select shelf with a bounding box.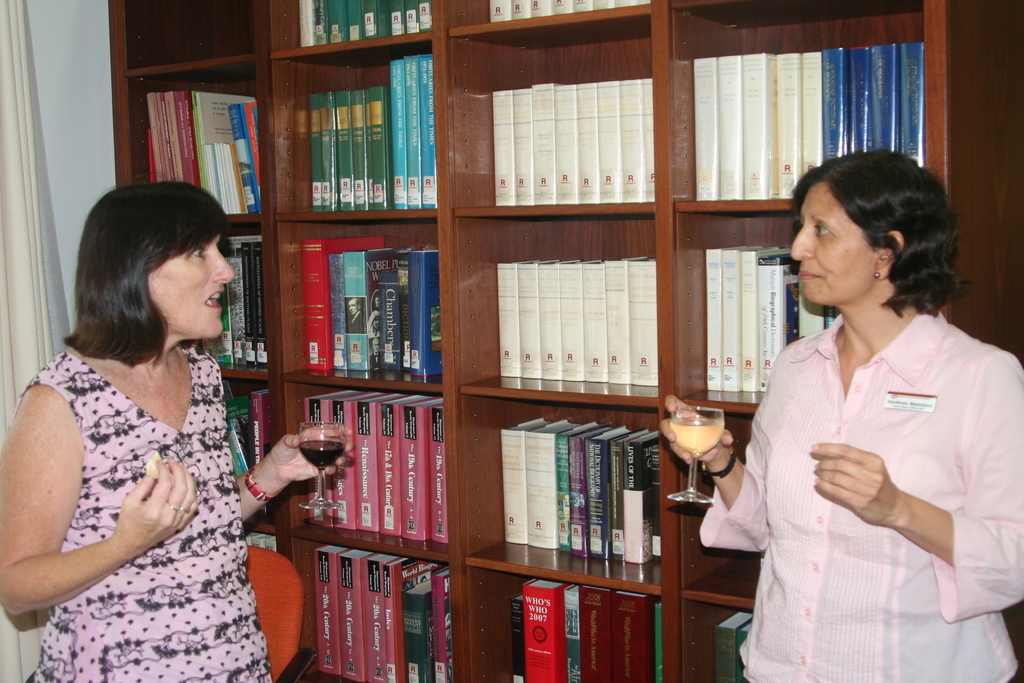
box(675, 1, 1023, 214).
